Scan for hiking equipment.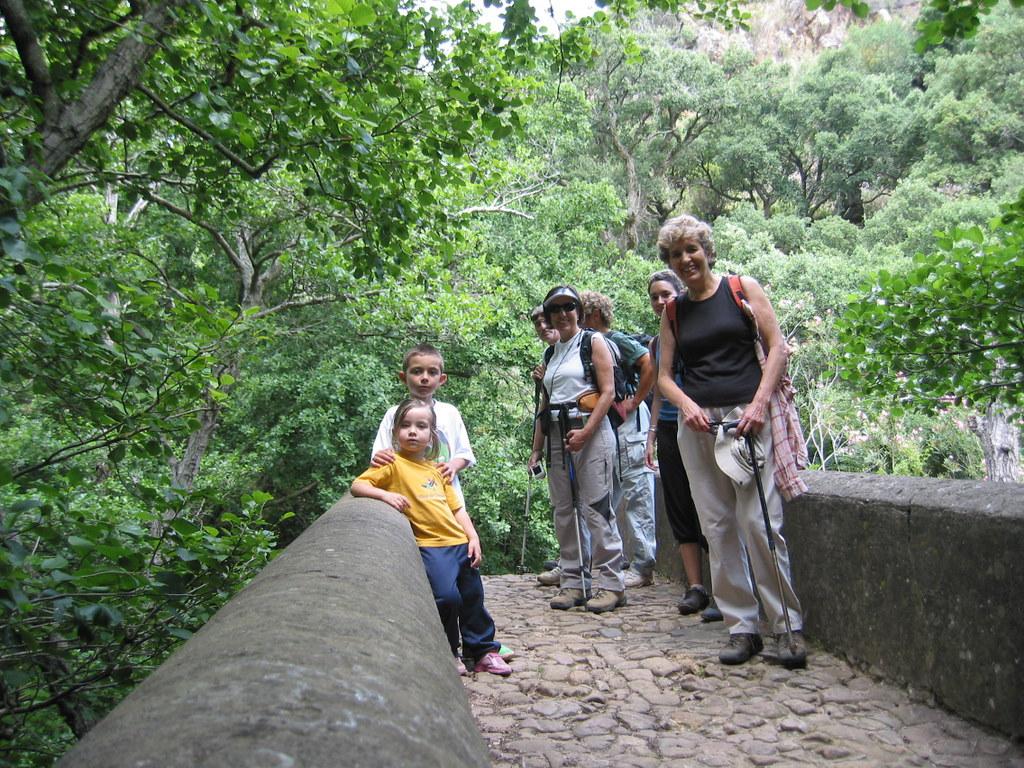
Scan result: detection(580, 584, 623, 611).
